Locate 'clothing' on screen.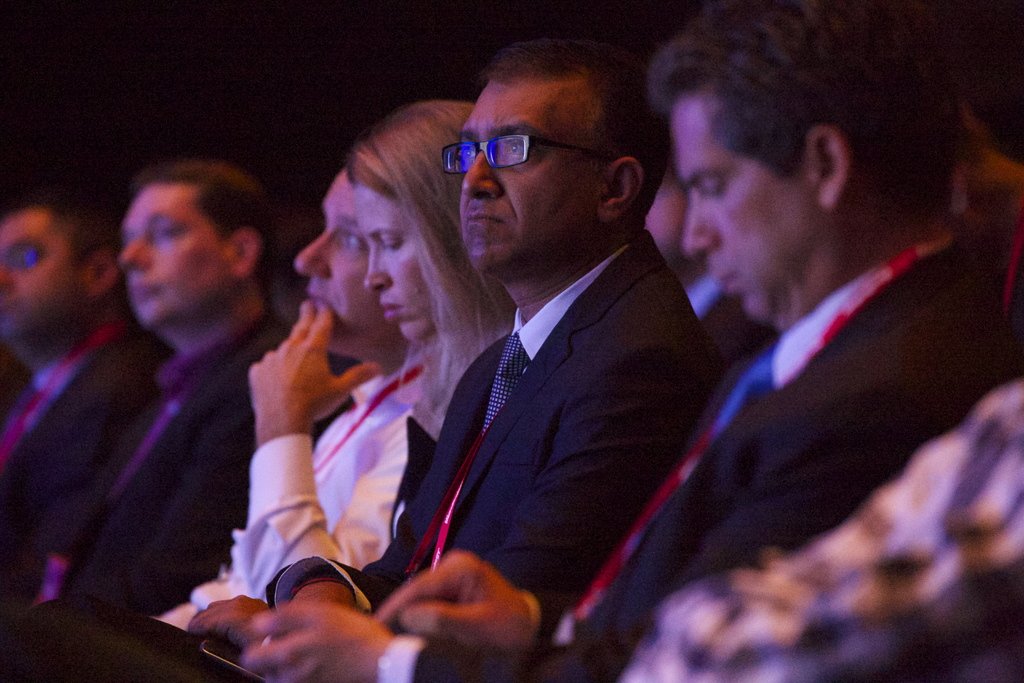
On screen at [268, 333, 504, 606].
